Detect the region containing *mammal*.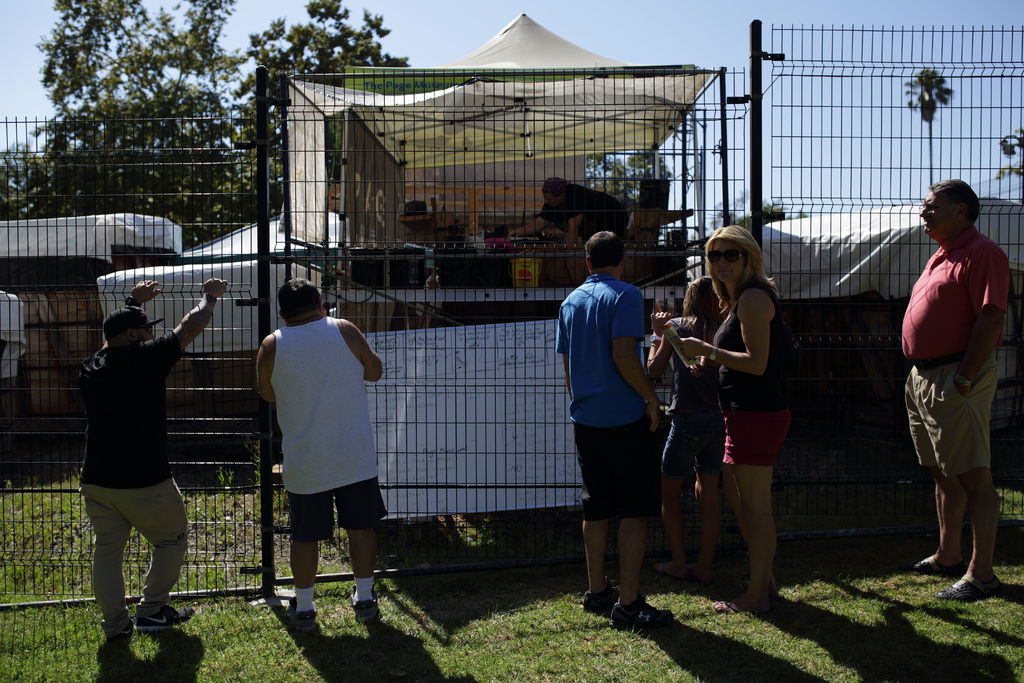
select_region(555, 232, 678, 622).
